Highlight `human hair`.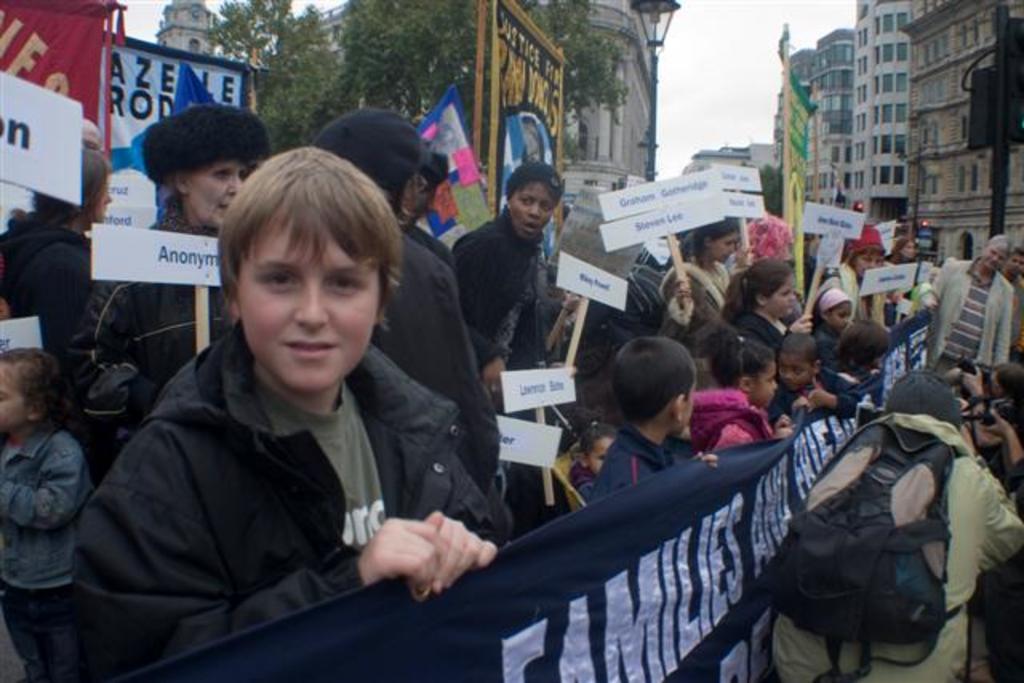
Highlighted region: detection(742, 211, 798, 267).
